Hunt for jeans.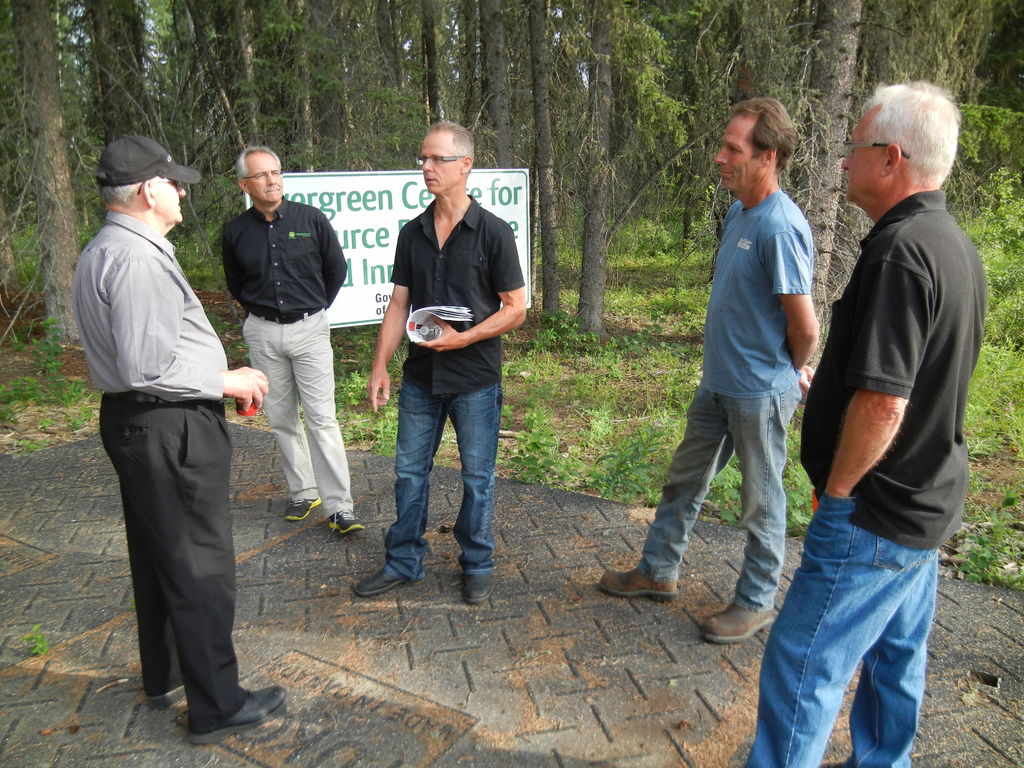
Hunted down at [x1=376, y1=346, x2=506, y2=608].
